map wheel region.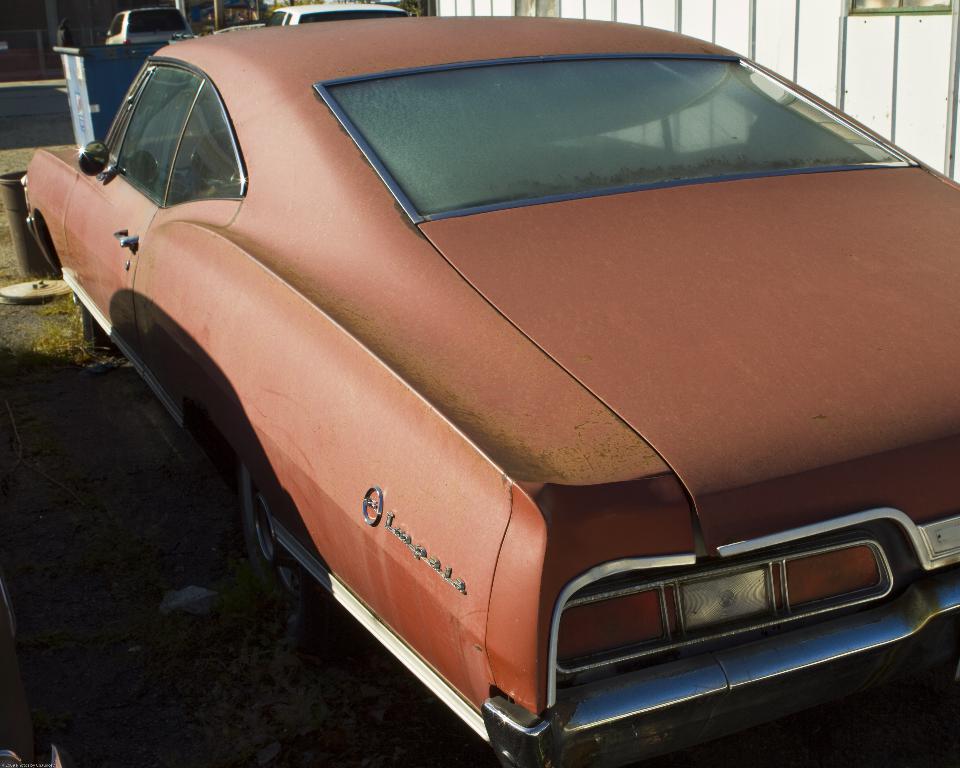
Mapped to [left=74, top=294, right=112, bottom=352].
